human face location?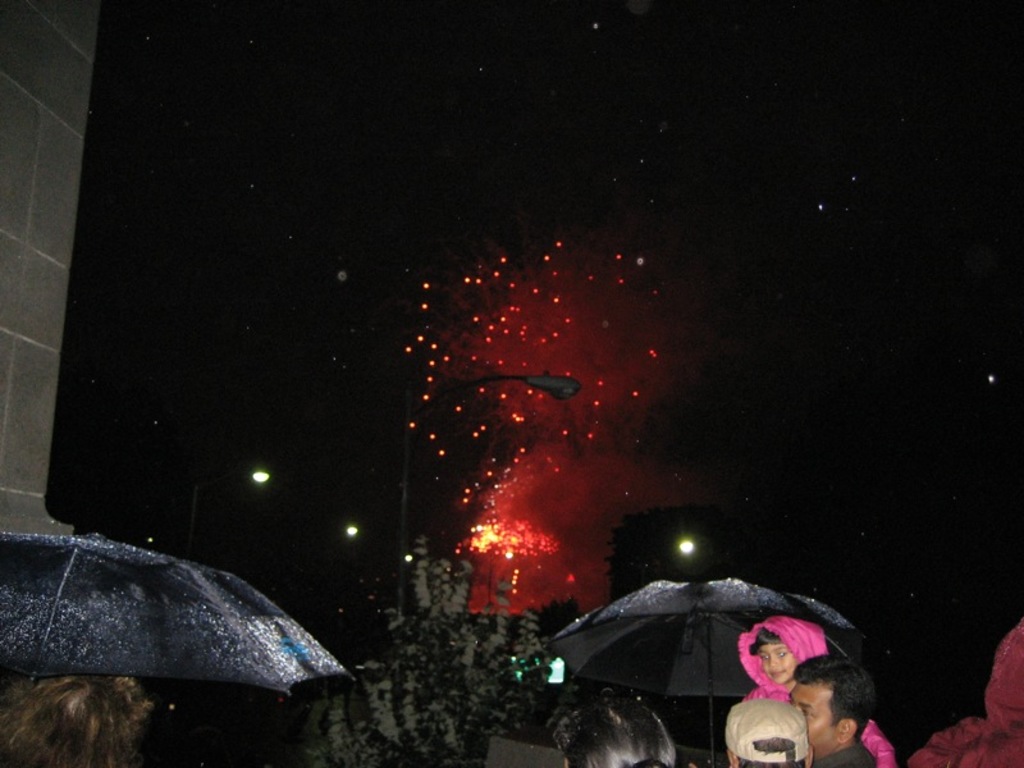
755, 639, 799, 685
